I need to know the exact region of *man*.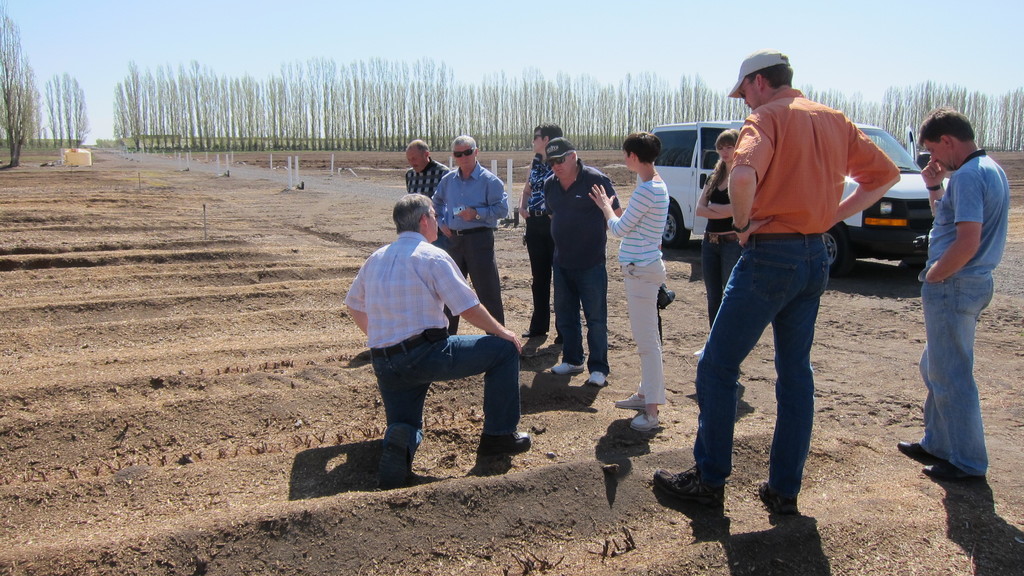
Region: x1=340 y1=192 x2=525 y2=492.
